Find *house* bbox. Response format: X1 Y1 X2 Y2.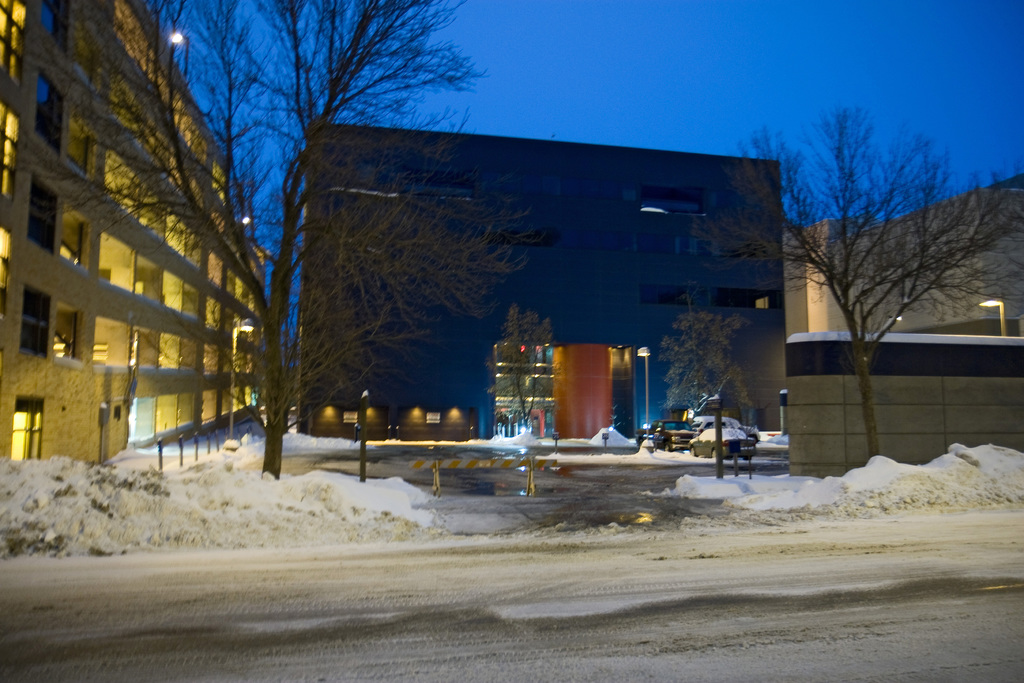
789 336 1023 474.
